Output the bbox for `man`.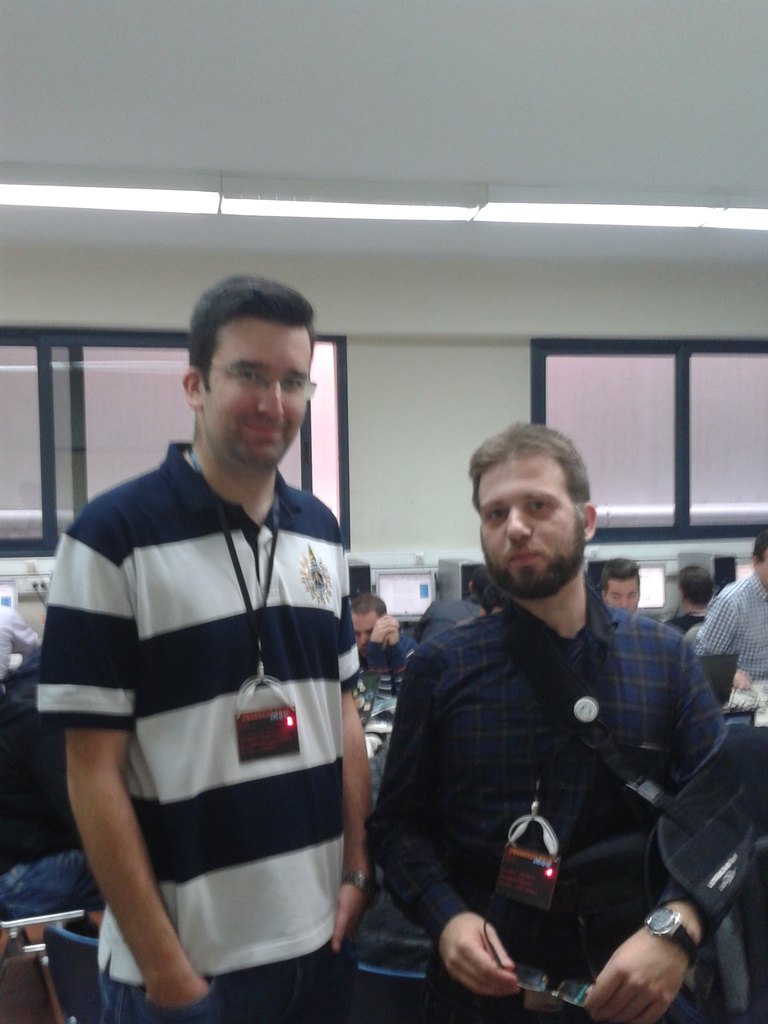
(left=600, top=557, right=640, bottom=599).
